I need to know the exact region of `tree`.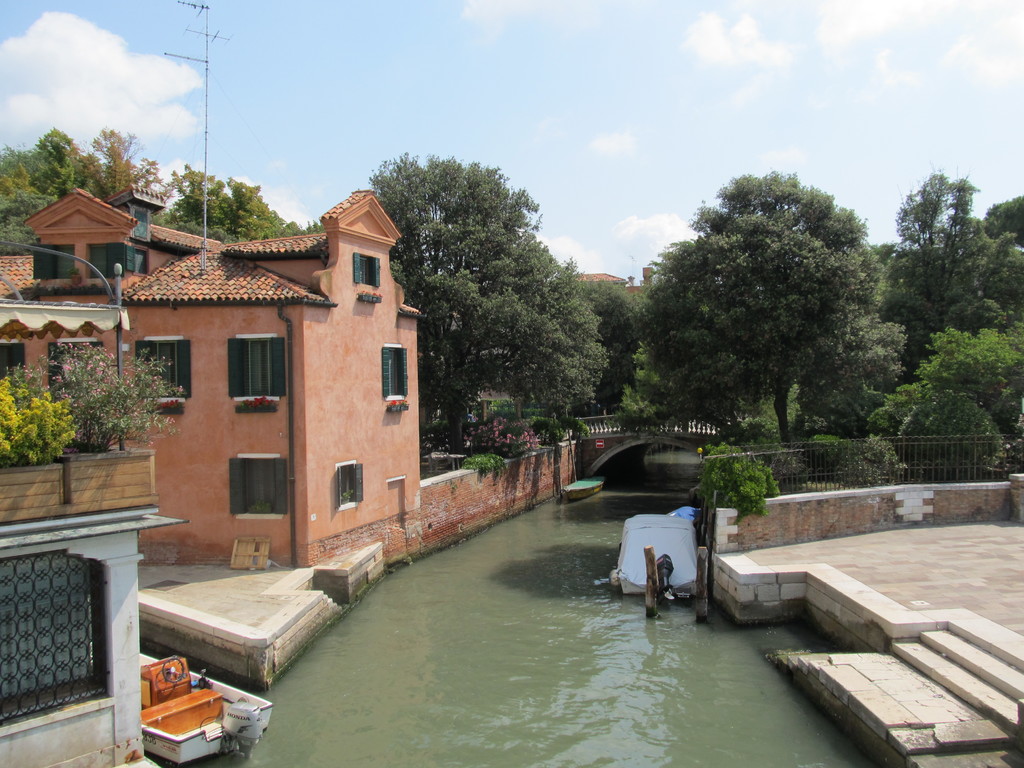
Region: Rect(860, 320, 1023, 477).
